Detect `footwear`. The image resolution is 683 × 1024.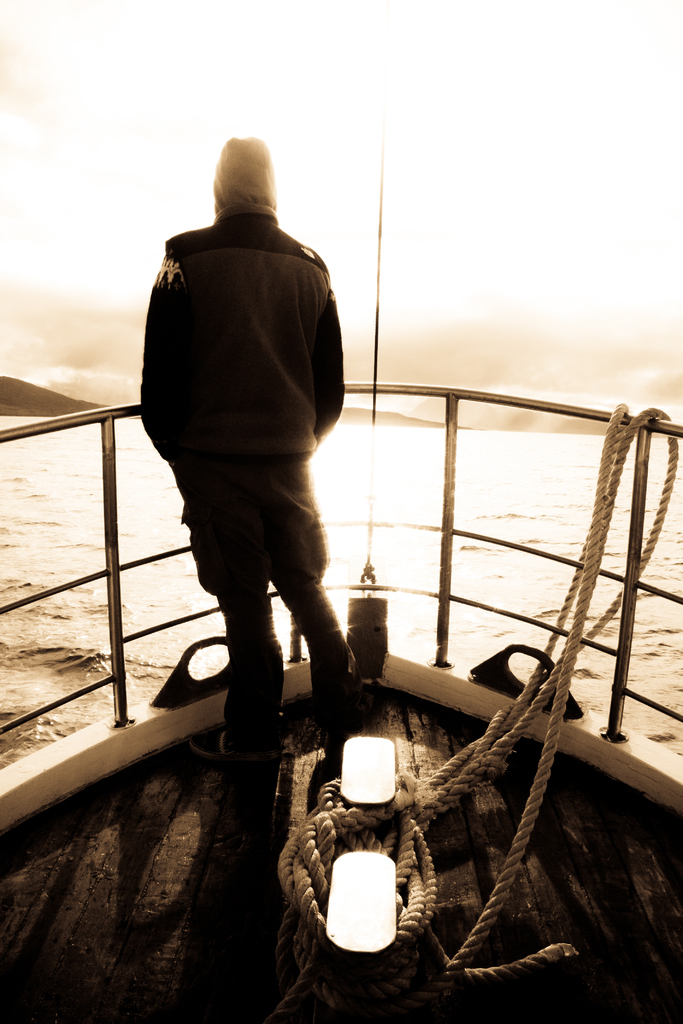
<region>215, 731, 269, 781</region>.
